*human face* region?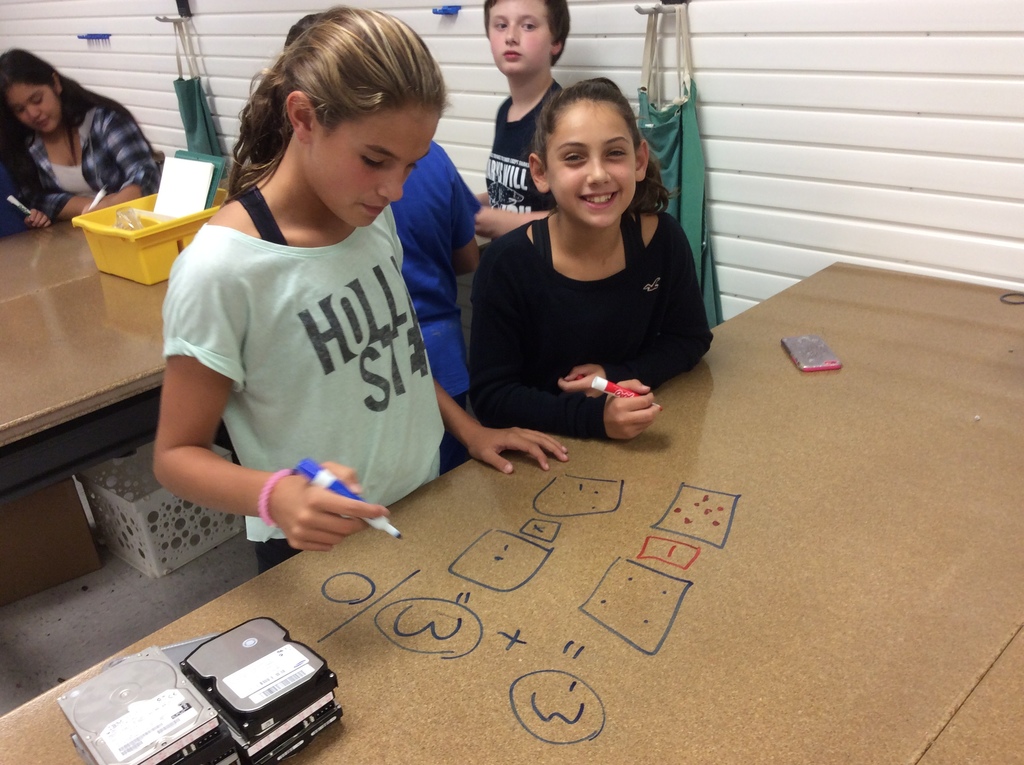
locate(298, 101, 443, 229)
